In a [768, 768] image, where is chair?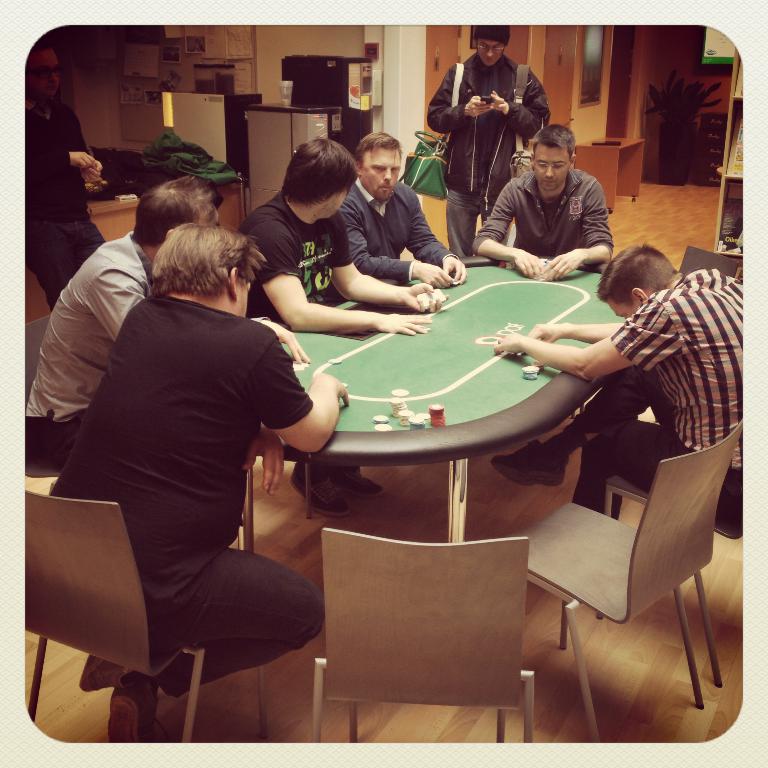
l=9, t=458, r=194, b=766.
